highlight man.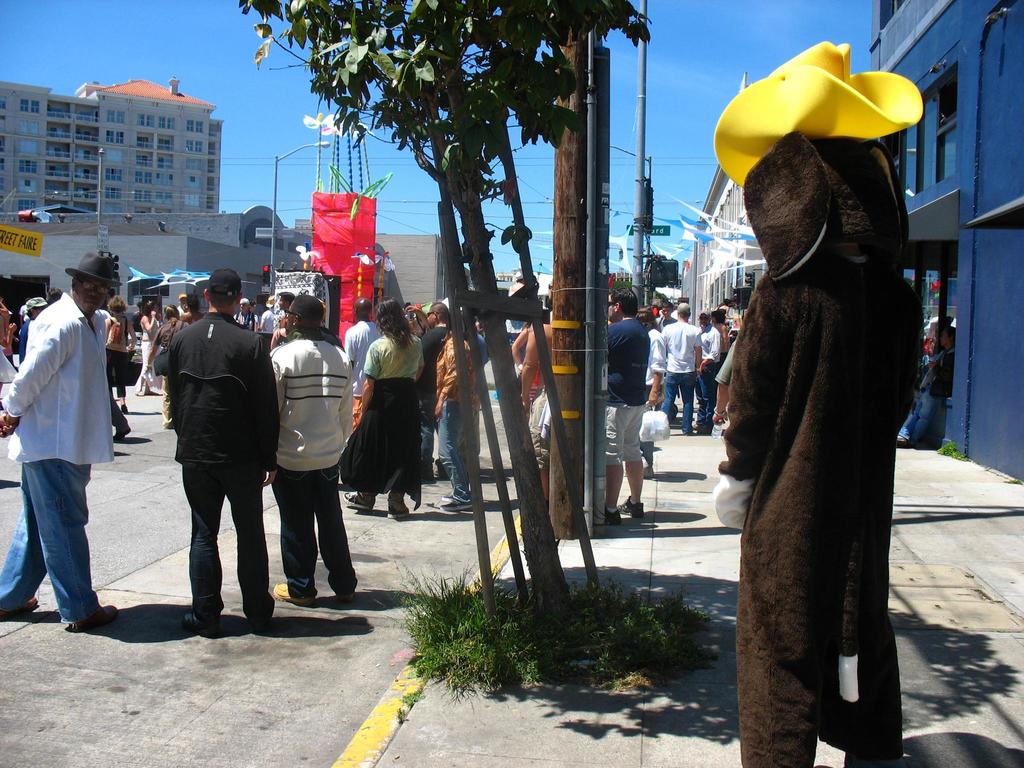
Highlighted region: (419,301,456,484).
